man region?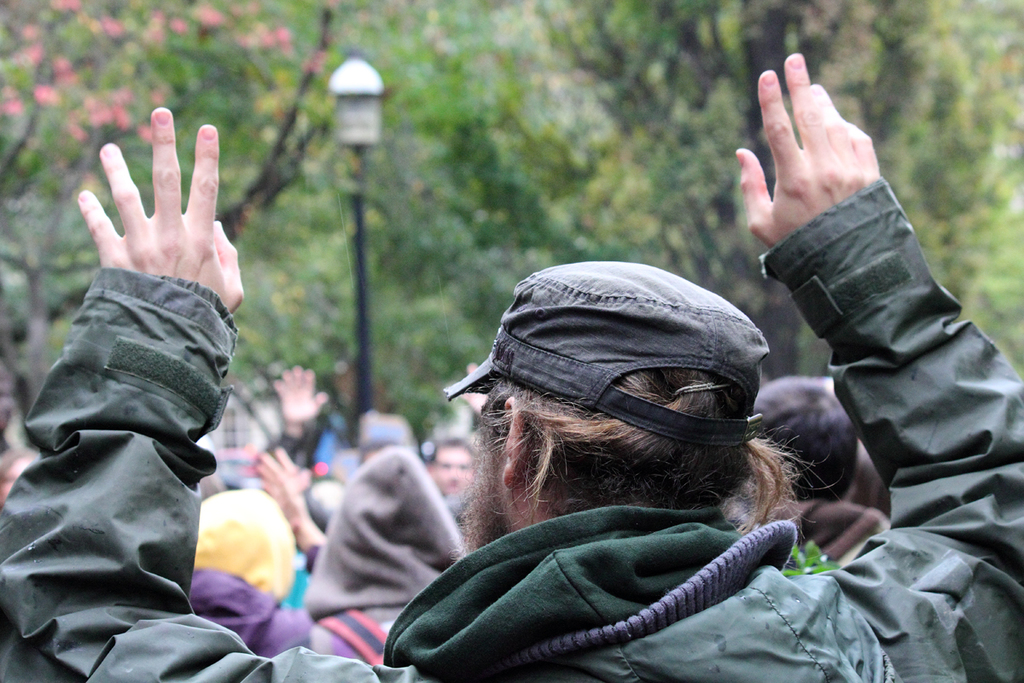
detection(0, 37, 1023, 682)
